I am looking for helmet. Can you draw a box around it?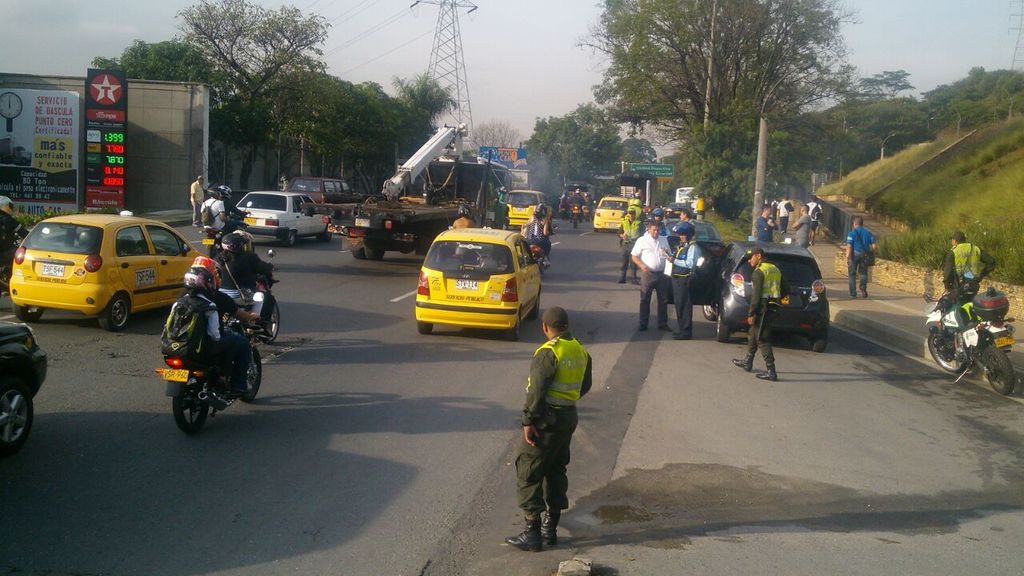
Sure, the bounding box is BBox(650, 206, 665, 221).
